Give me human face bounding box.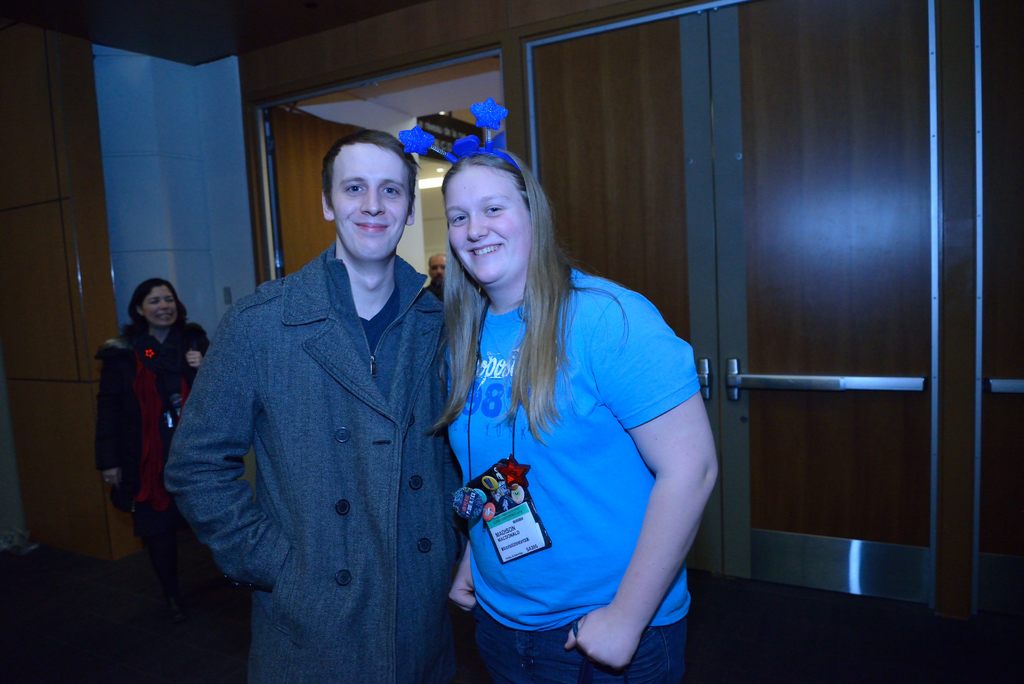
x1=427 y1=256 x2=454 y2=282.
